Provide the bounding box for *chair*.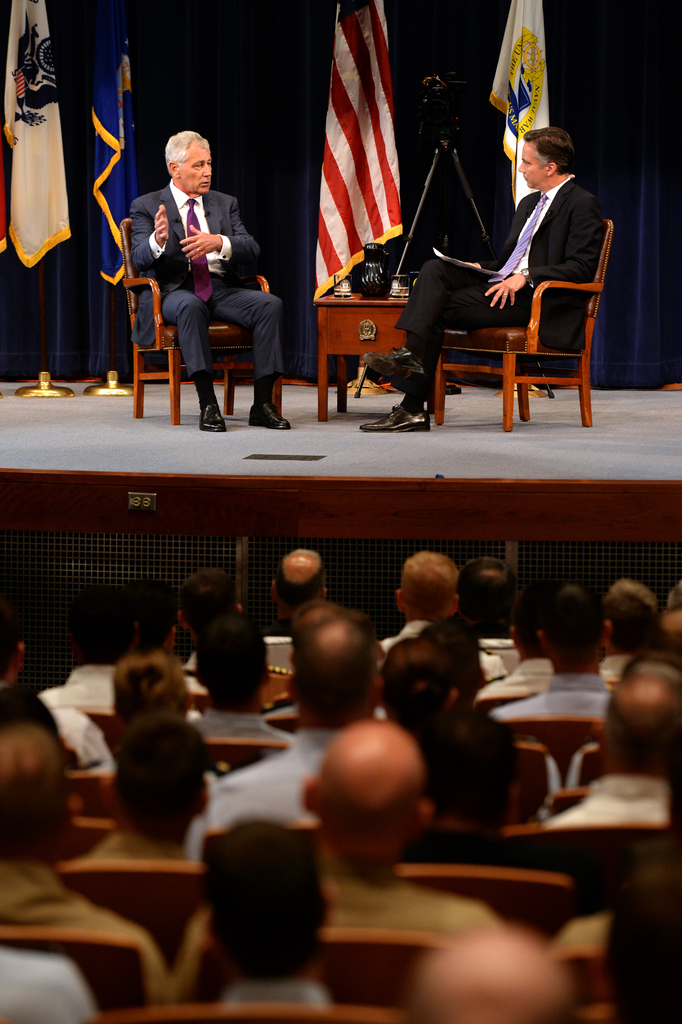
left=505, top=716, right=605, bottom=810.
